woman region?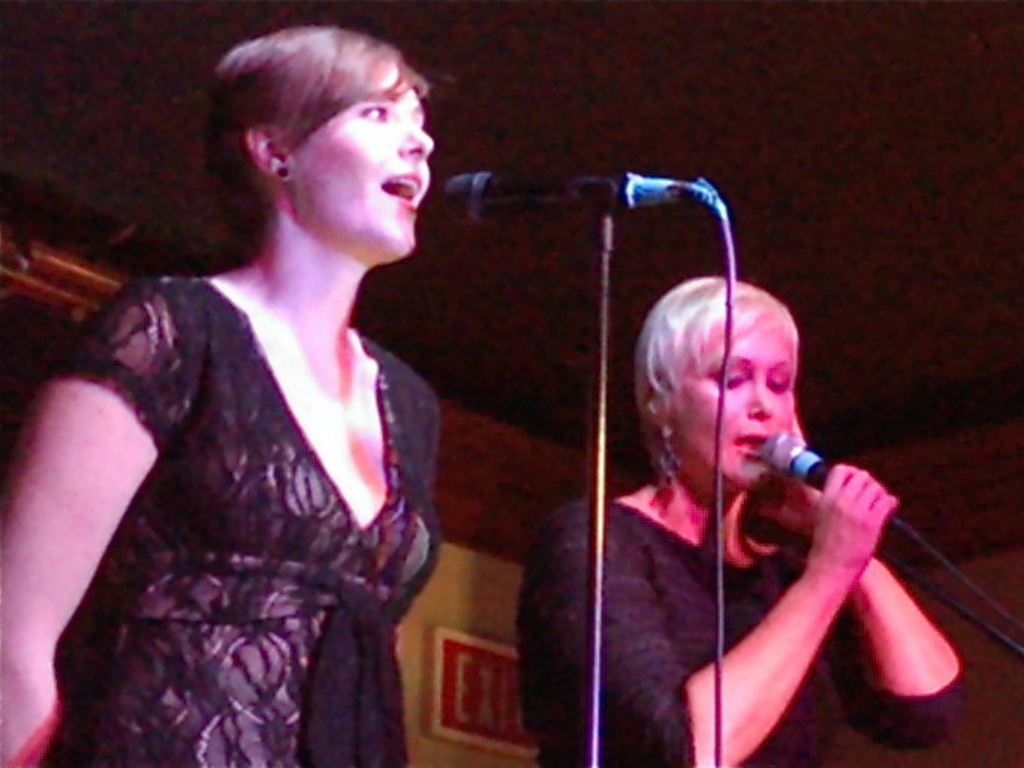
[512, 274, 1002, 767]
